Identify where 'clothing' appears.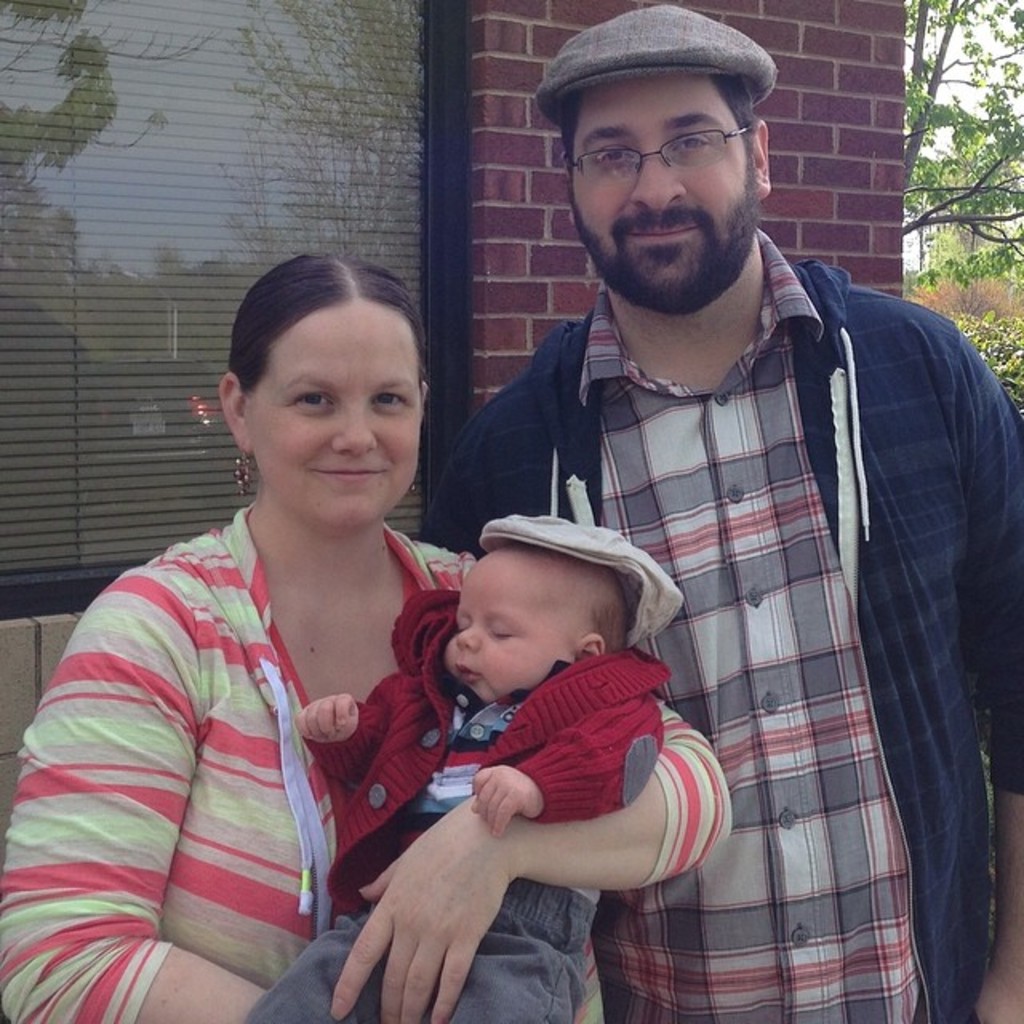
Appears at BBox(242, 581, 674, 1022).
